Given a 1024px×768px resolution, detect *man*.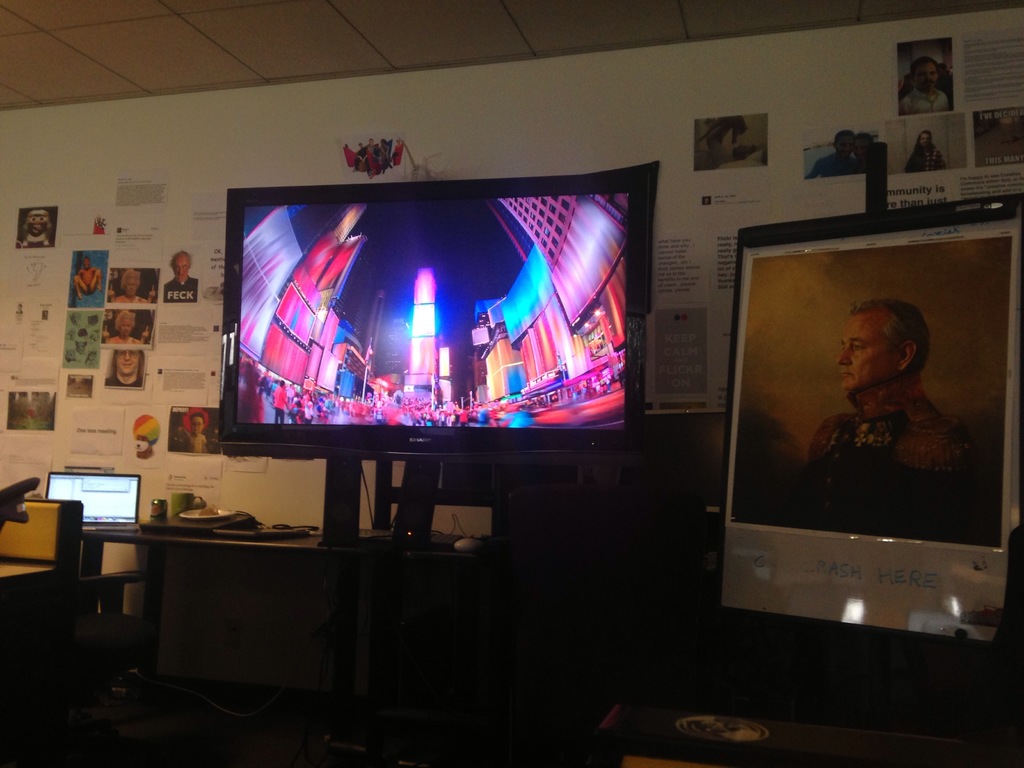
<bbox>102, 309, 156, 349</bbox>.
